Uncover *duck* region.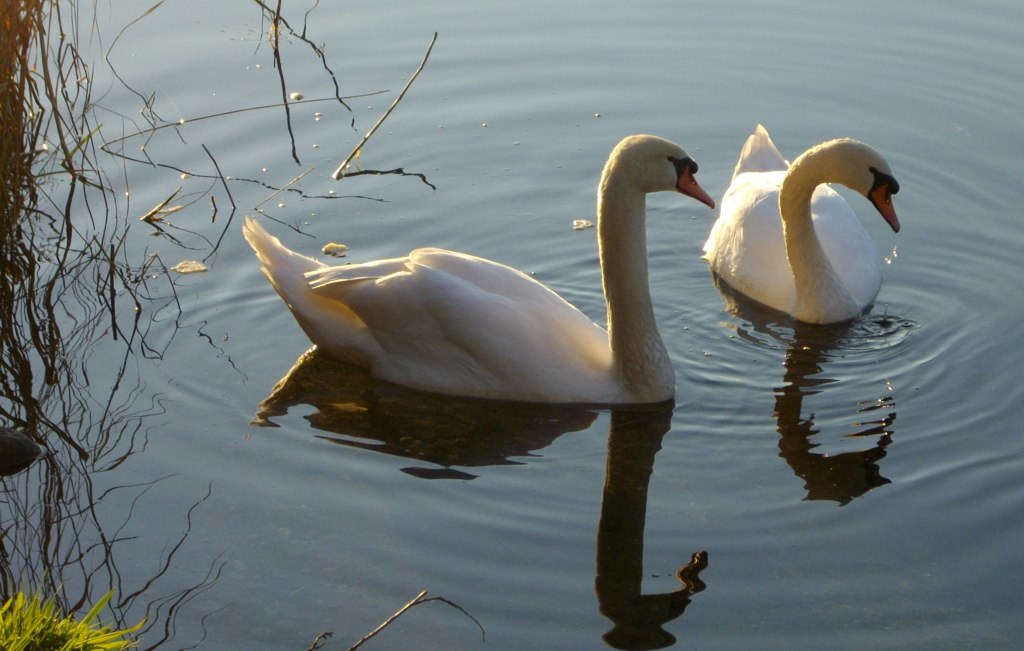
Uncovered: left=234, top=131, right=717, bottom=400.
